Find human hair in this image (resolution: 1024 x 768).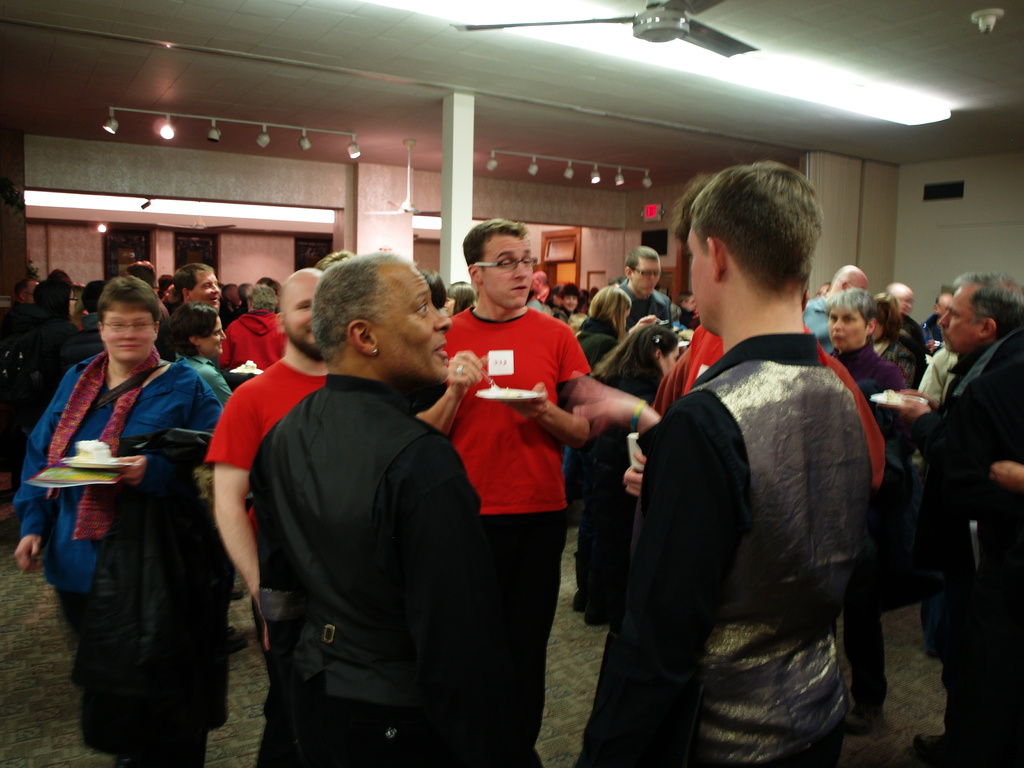
[x1=563, y1=284, x2=580, y2=296].
